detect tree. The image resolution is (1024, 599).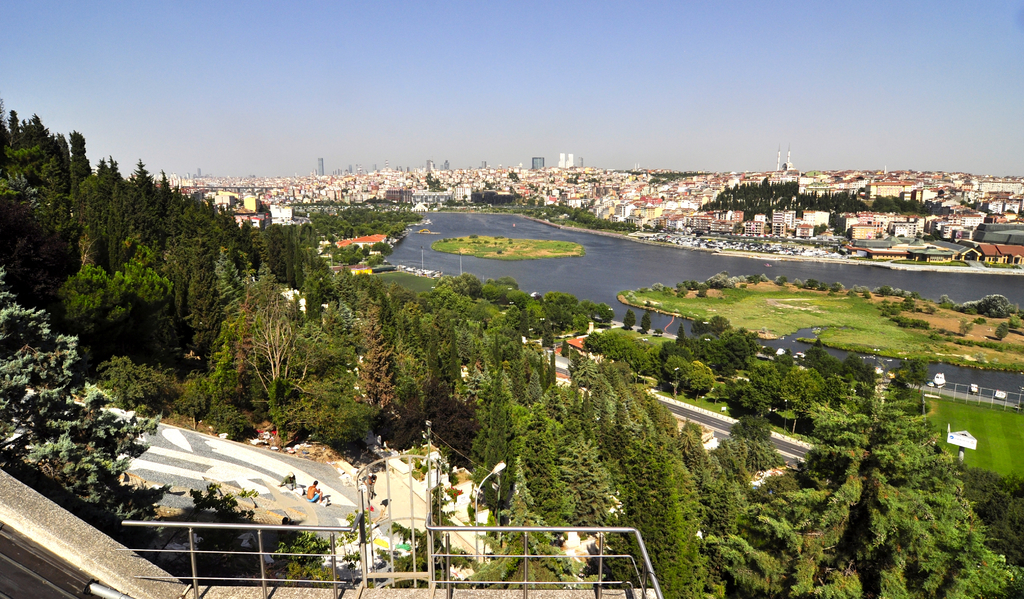
<bbox>741, 390, 1004, 598</bbox>.
